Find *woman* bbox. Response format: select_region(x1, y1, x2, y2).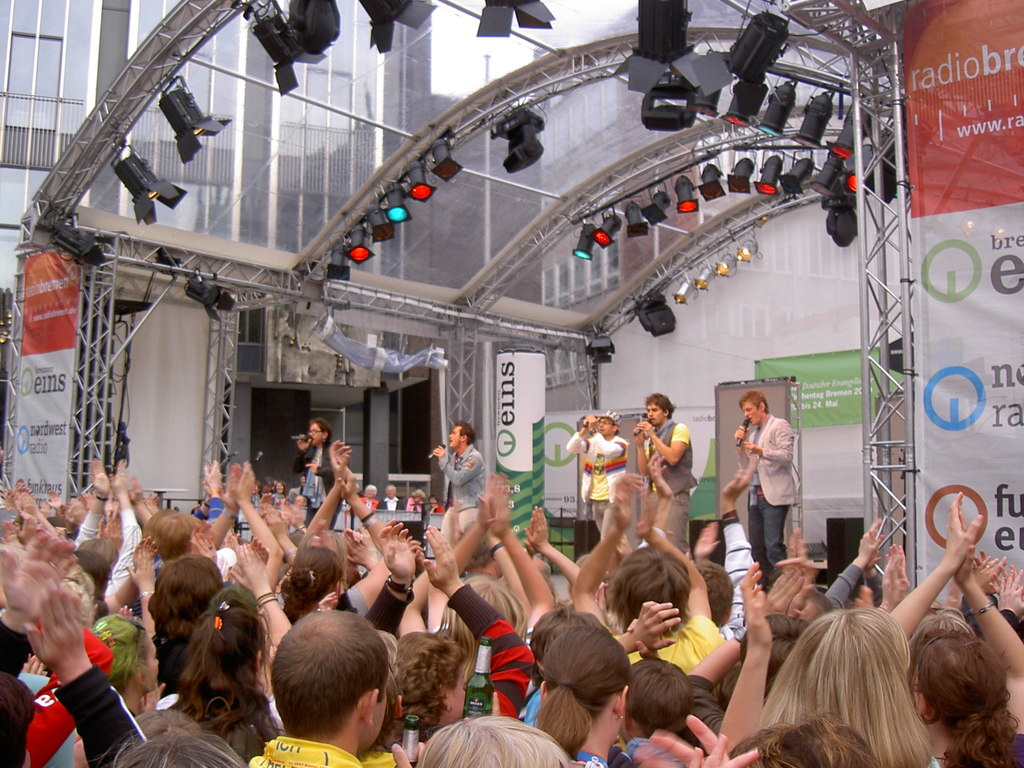
select_region(269, 479, 294, 507).
